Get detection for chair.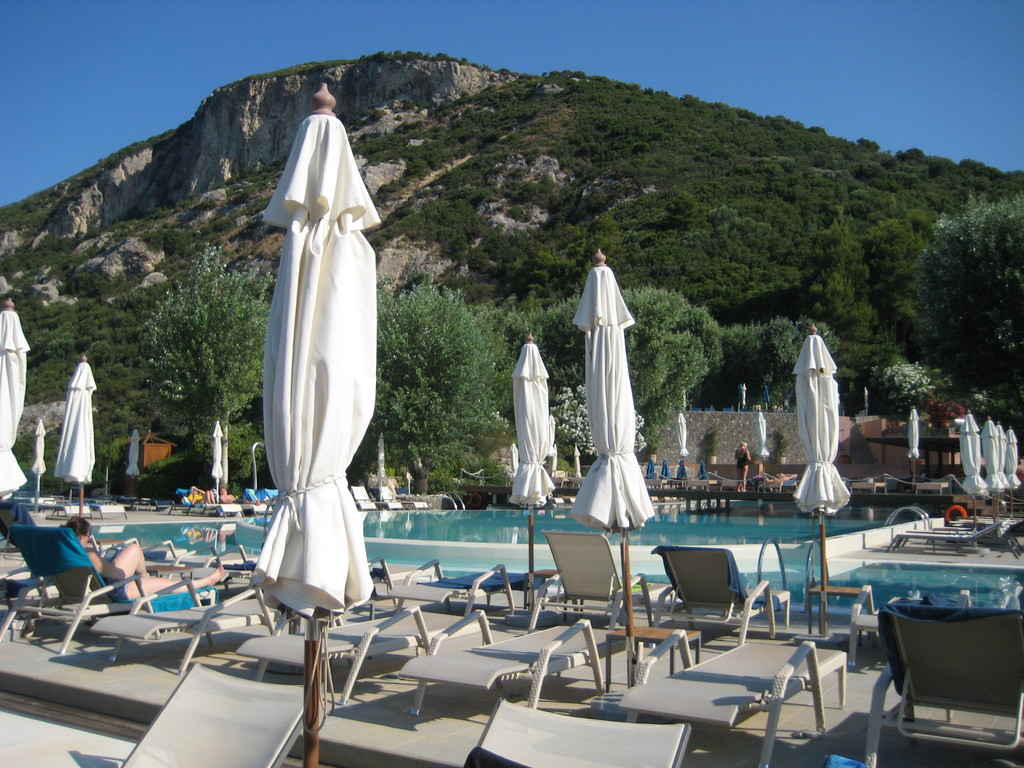
Detection: [0,523,218,650].
